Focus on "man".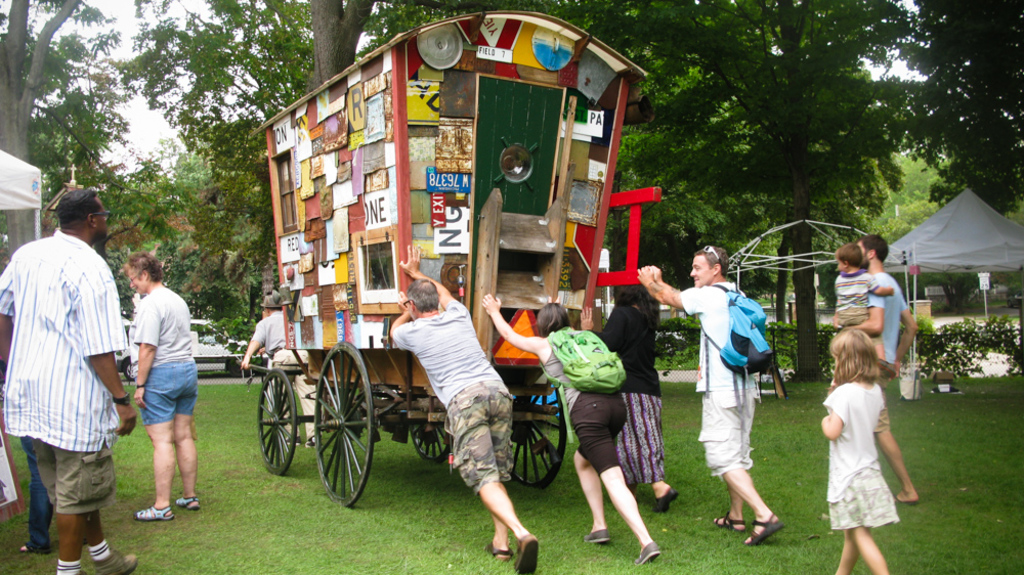
Focused at (230,286,322,446).
